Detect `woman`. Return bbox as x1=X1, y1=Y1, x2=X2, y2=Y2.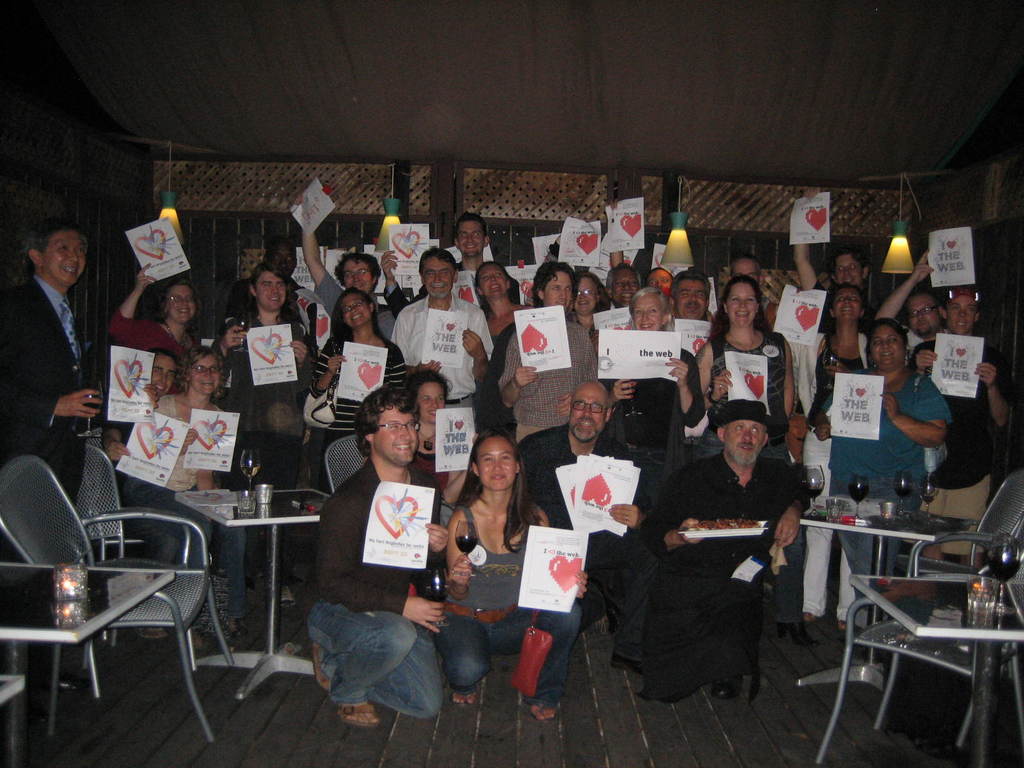
x1=812, y1=314, x2=949, y2=605.
